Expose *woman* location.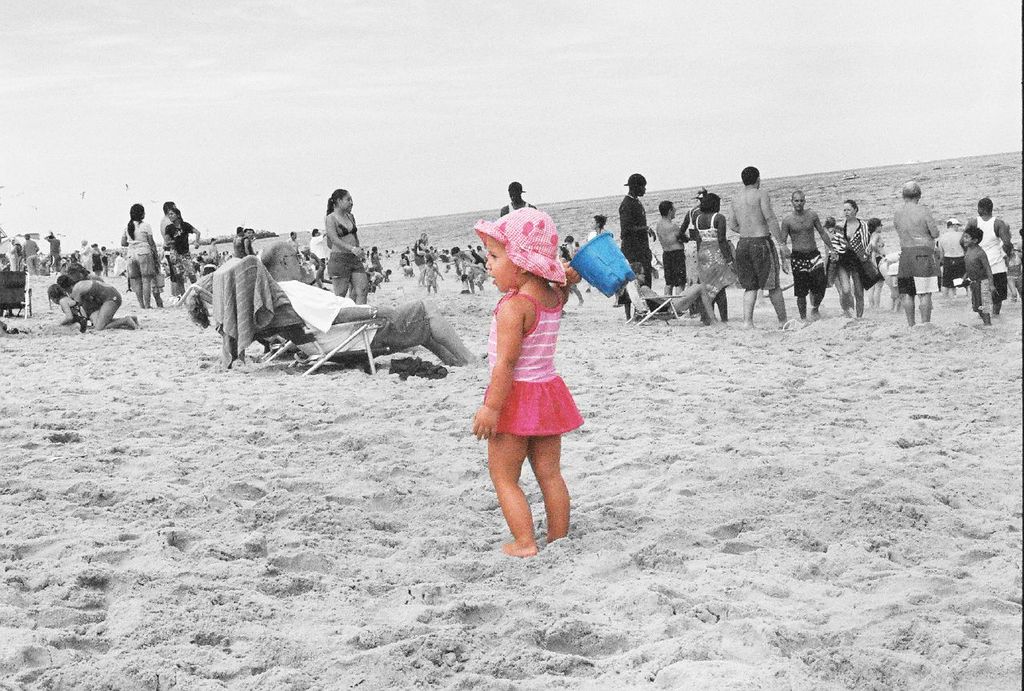
Exposed at crop(324, 186, 366, 306).
